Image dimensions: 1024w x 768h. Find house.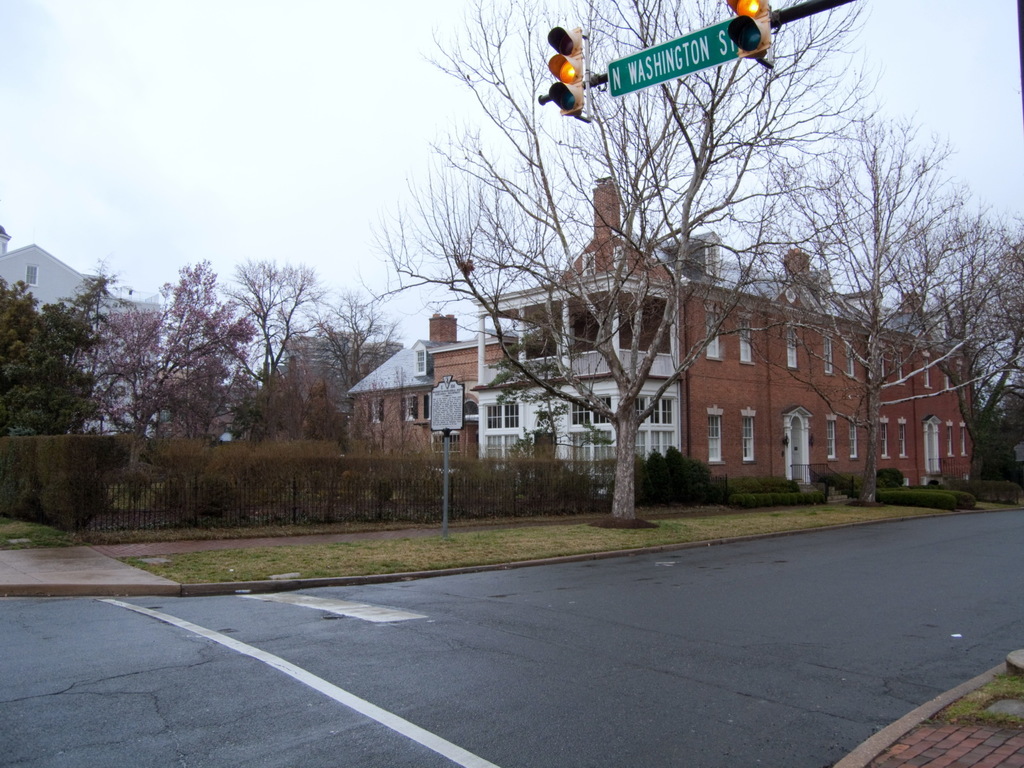
419 211 954 502.
